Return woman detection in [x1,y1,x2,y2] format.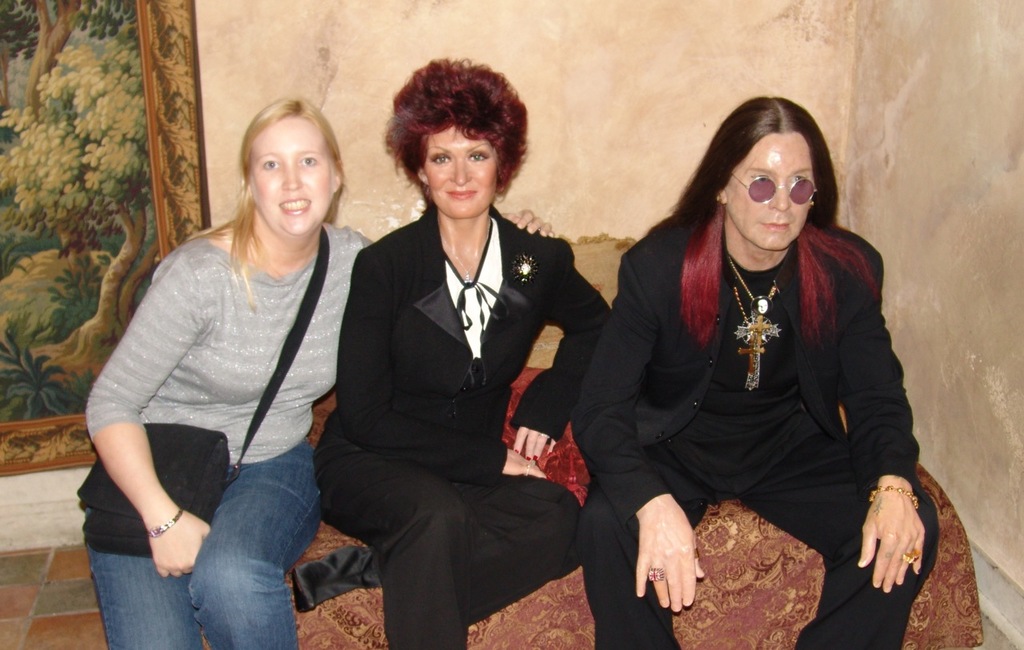
[585,88,923,649].
